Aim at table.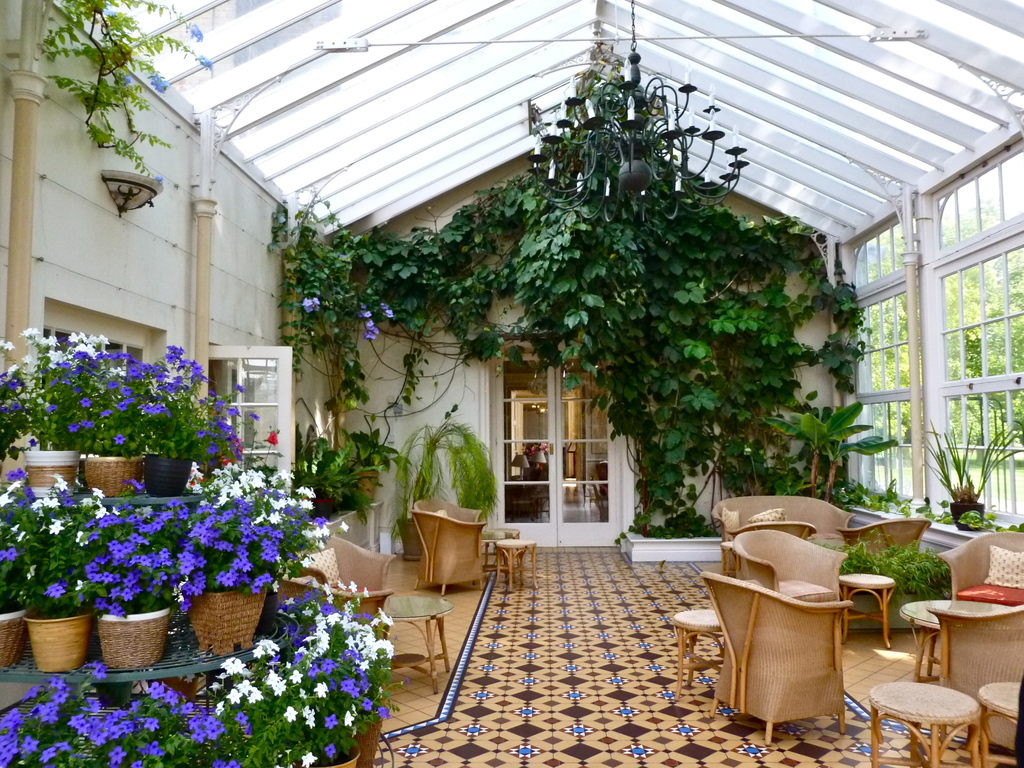
Aimed at (378,596,455,695).
